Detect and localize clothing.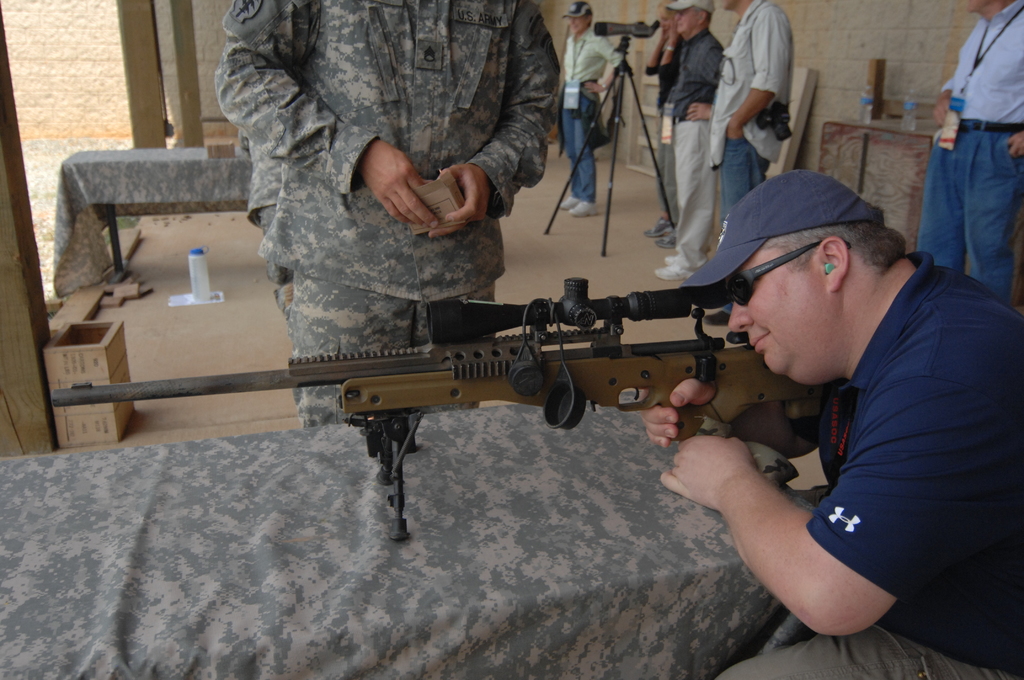
Localized at {"left": 711, "top": 0, "right": 794, "bottom": 231}.
